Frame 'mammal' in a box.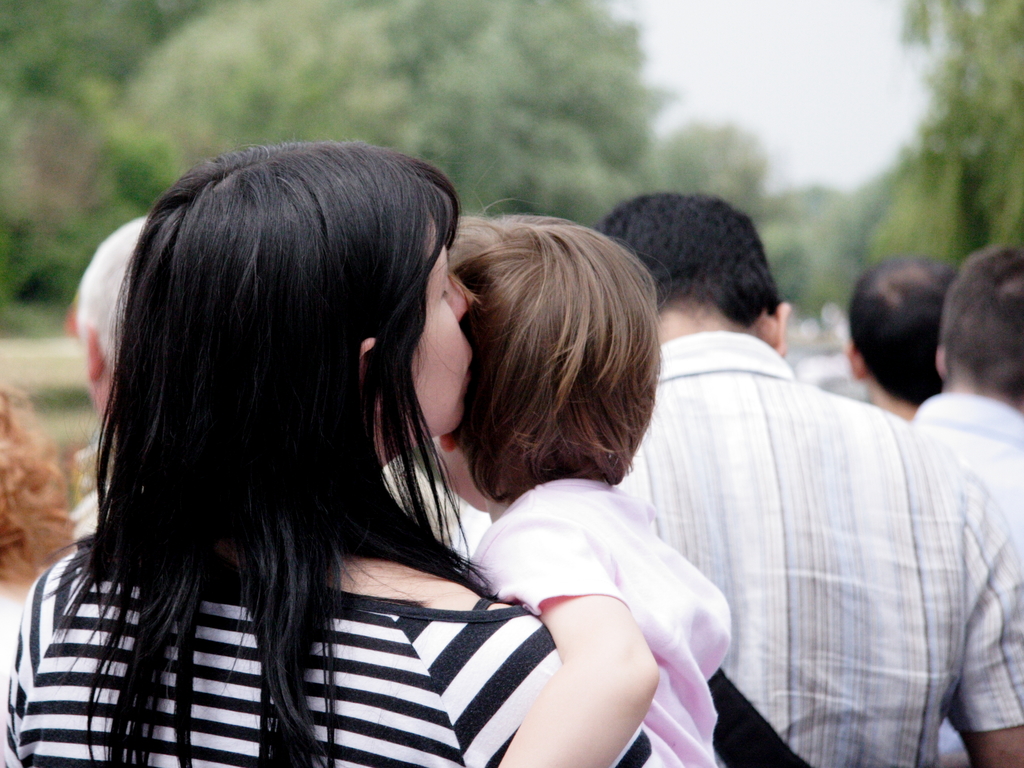
l=911, t=241, r=1023, b=765.
